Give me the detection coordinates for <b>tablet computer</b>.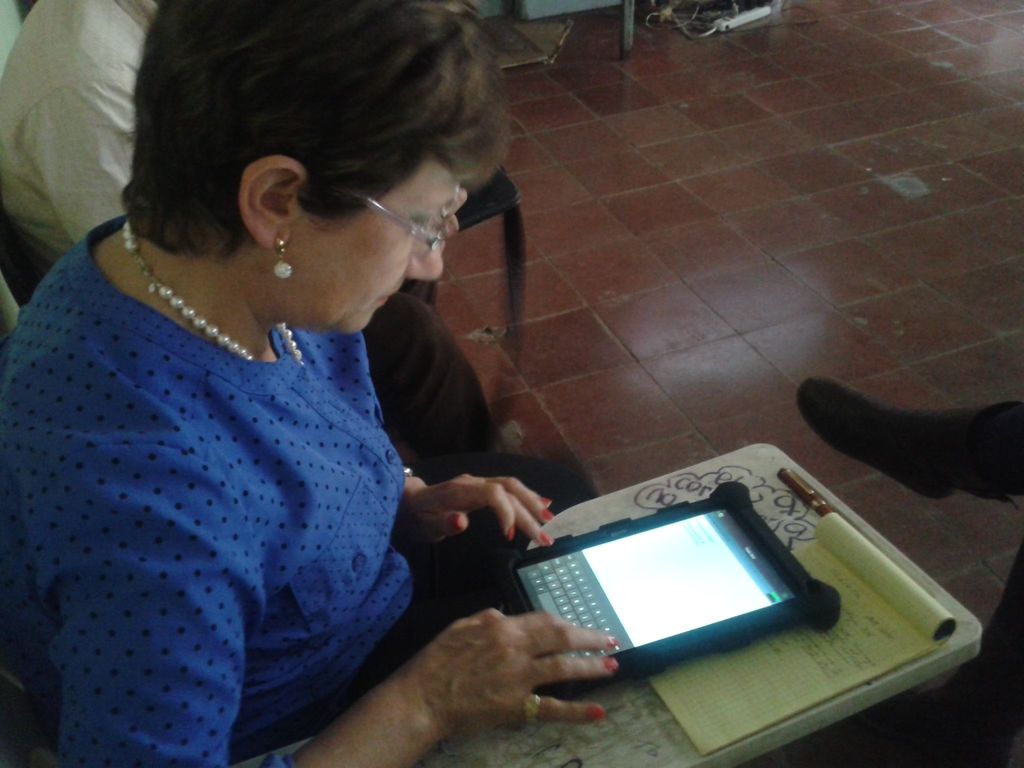
bbox=(493, 481, 845, 700).
